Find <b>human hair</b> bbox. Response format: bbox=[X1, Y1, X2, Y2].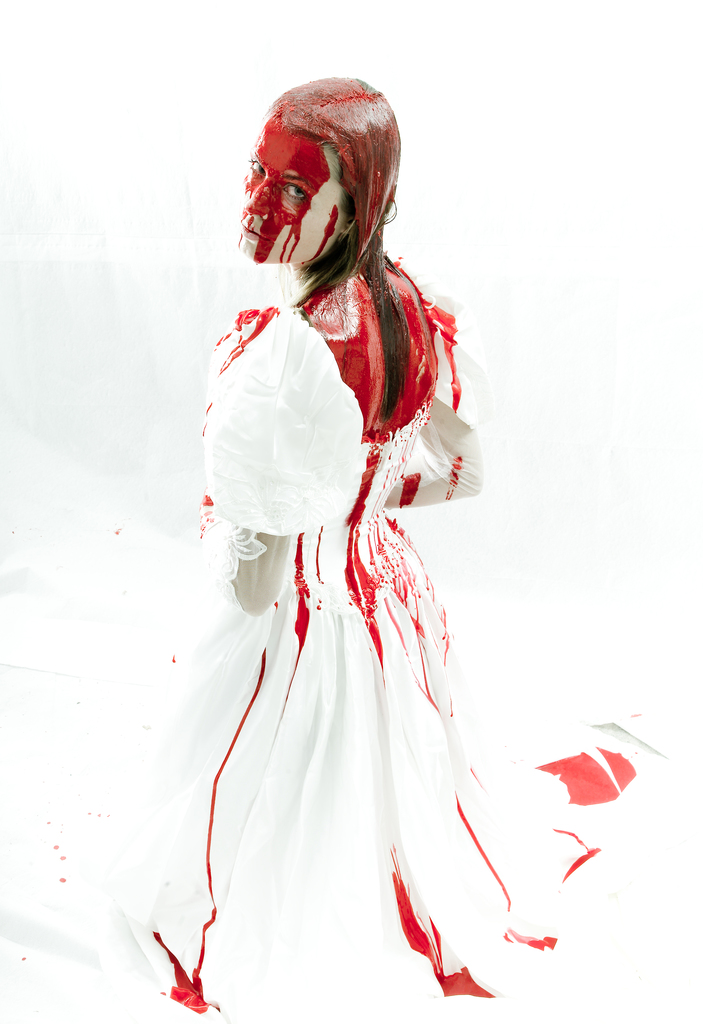
bbox=[266, 69, 405, 426].
